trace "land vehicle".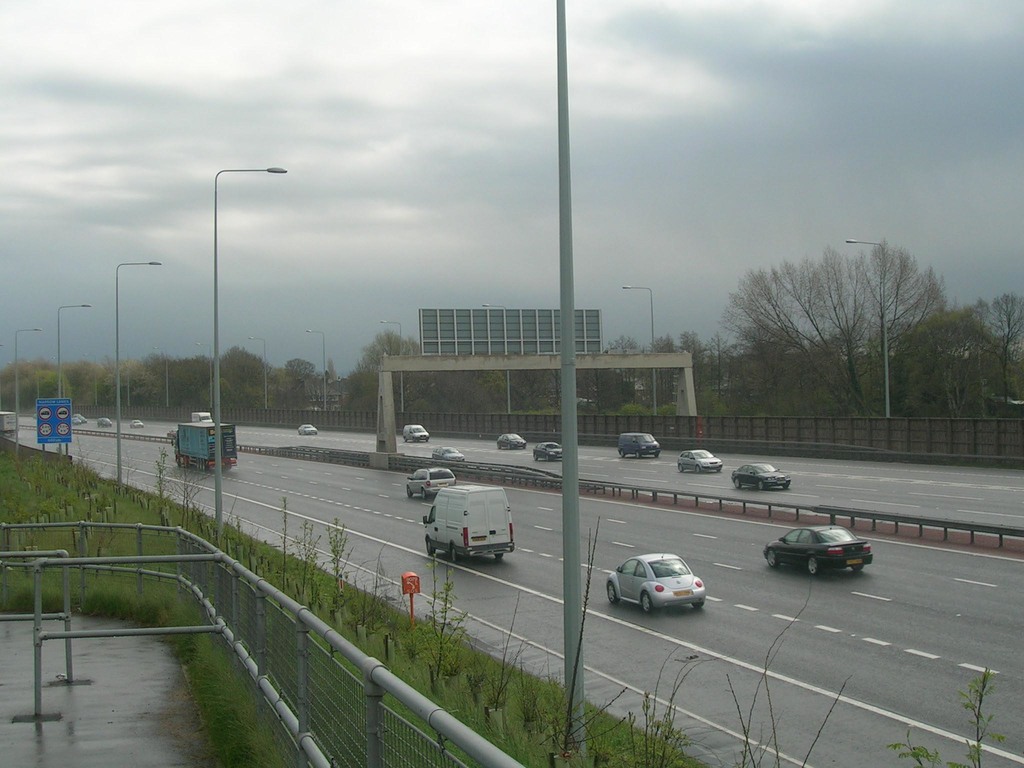
Traced to region(496, 434, 524, 449).
